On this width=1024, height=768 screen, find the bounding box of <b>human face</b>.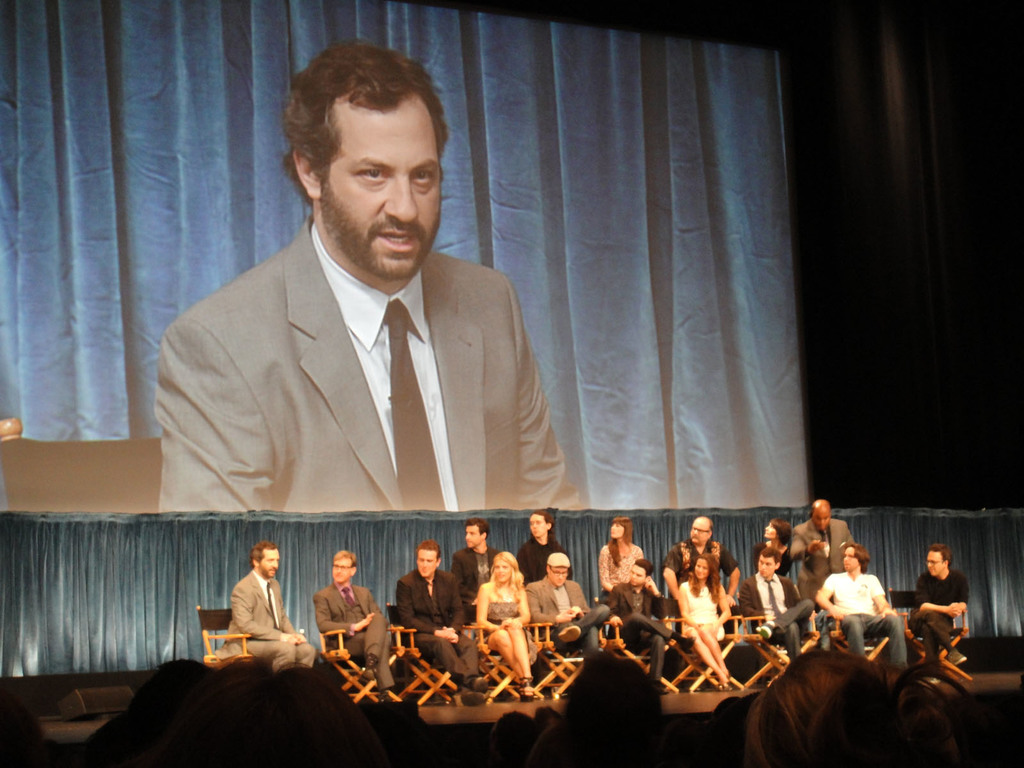
Bounding box: (492, 557, 513, 580).
